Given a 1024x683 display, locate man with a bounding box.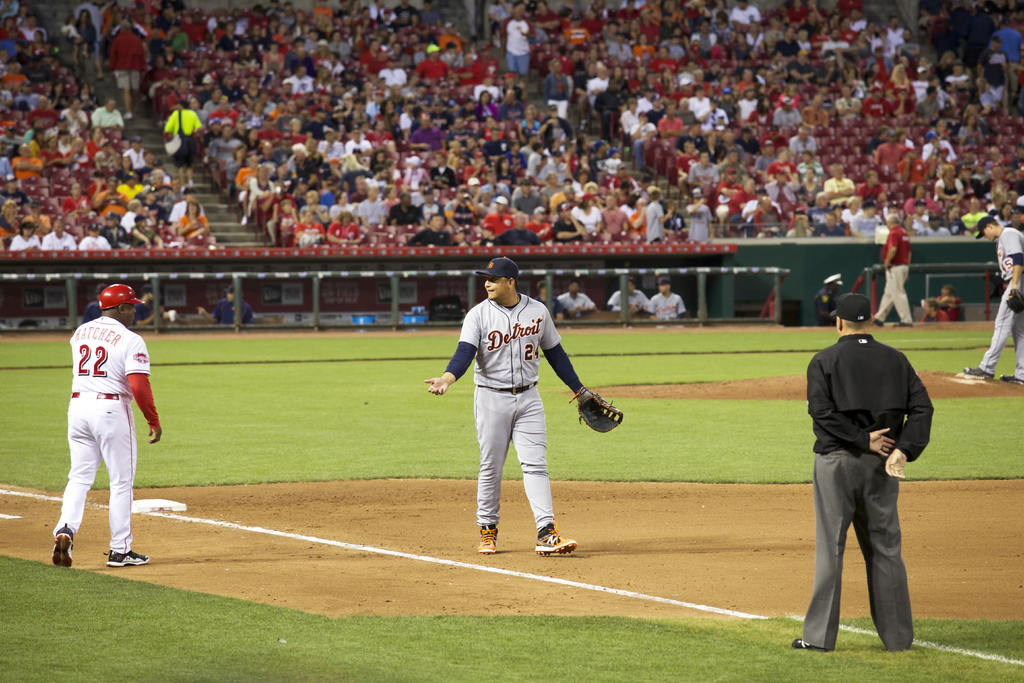
Located: [941,281,962,317].
